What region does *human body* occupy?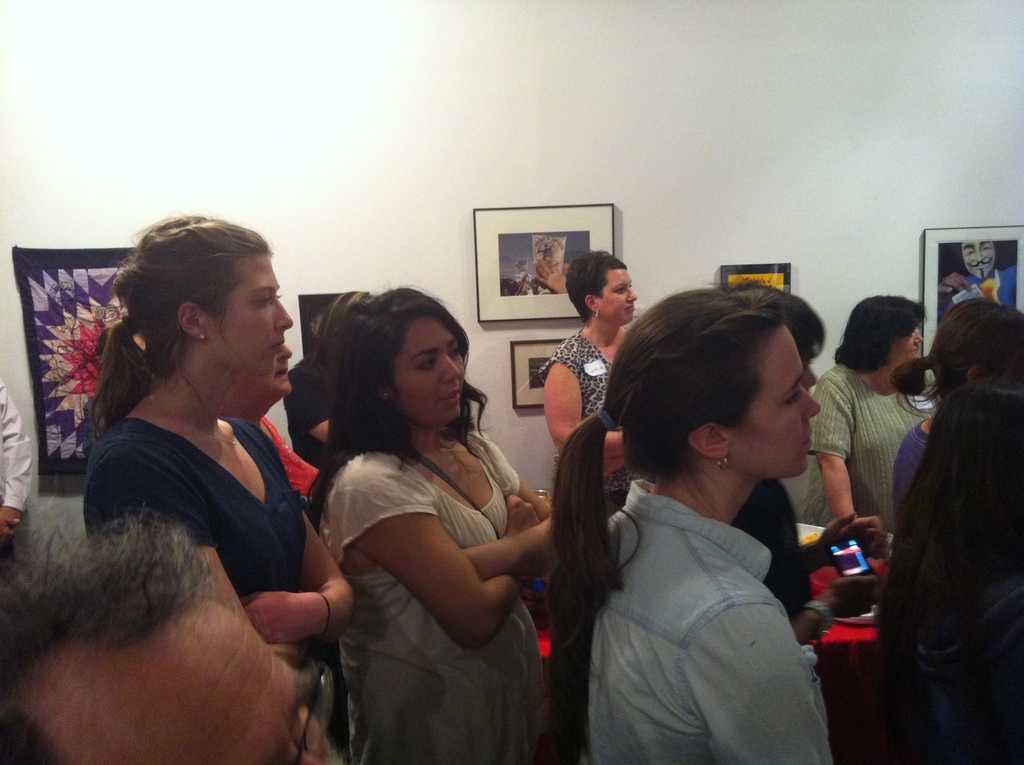
(x1=547, y1=245, x2=639, y2=511).
